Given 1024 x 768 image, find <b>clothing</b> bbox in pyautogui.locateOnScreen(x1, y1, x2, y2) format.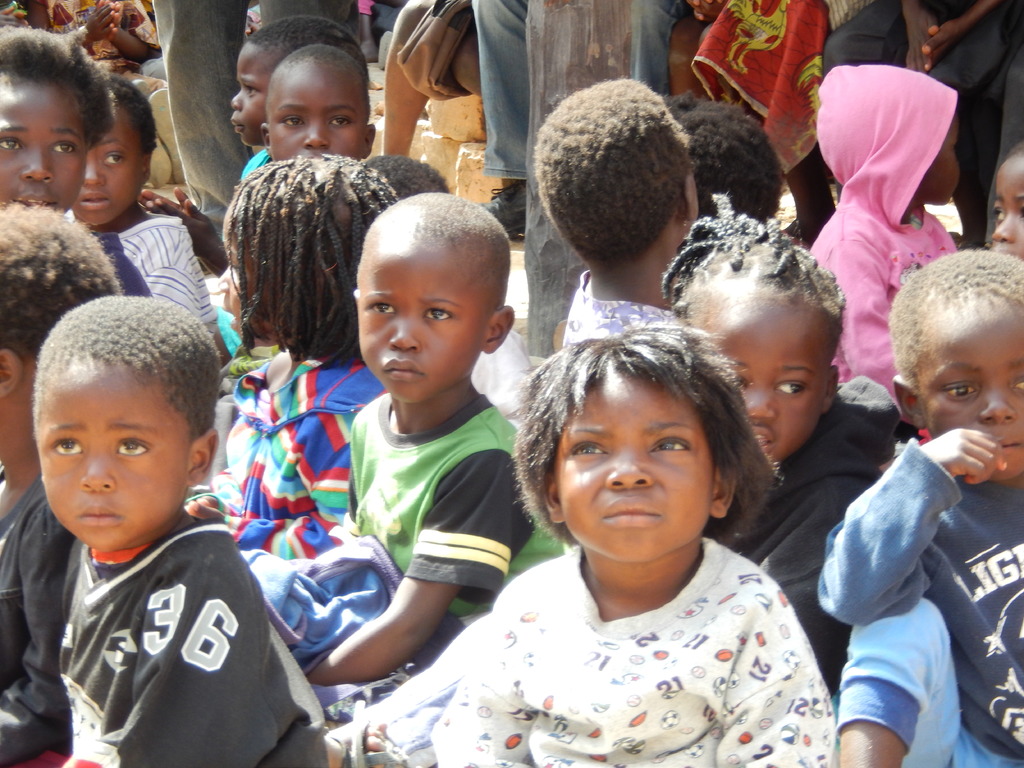
pyautogui.locateOnScreen(823, 0, 1023, 100).
